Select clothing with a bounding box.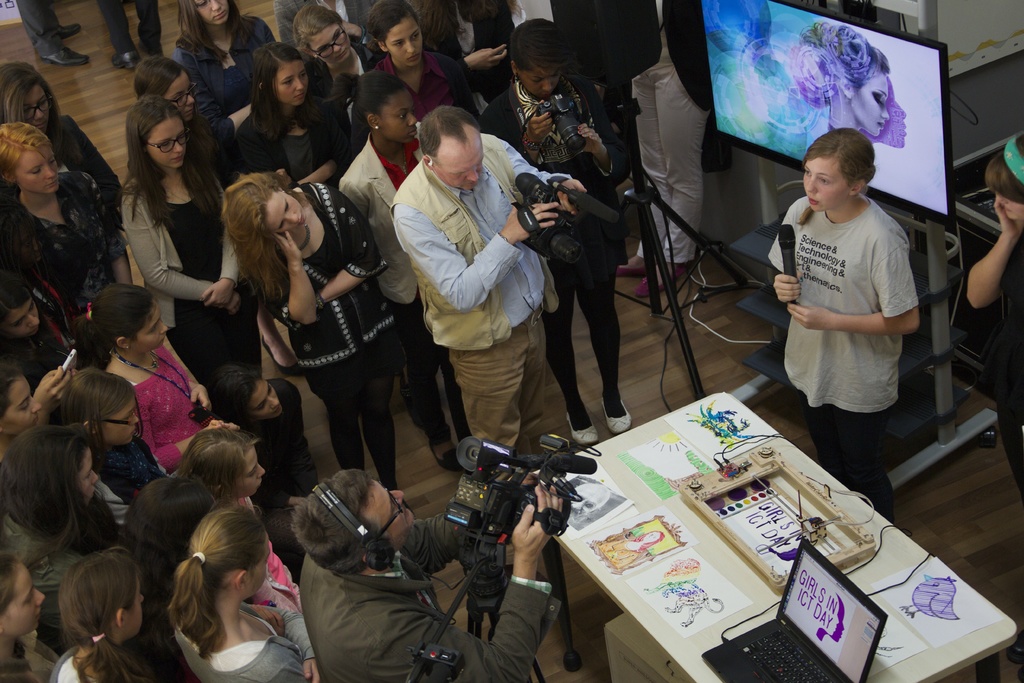
[x1=172, y1=619, x2=336, y2=678].
